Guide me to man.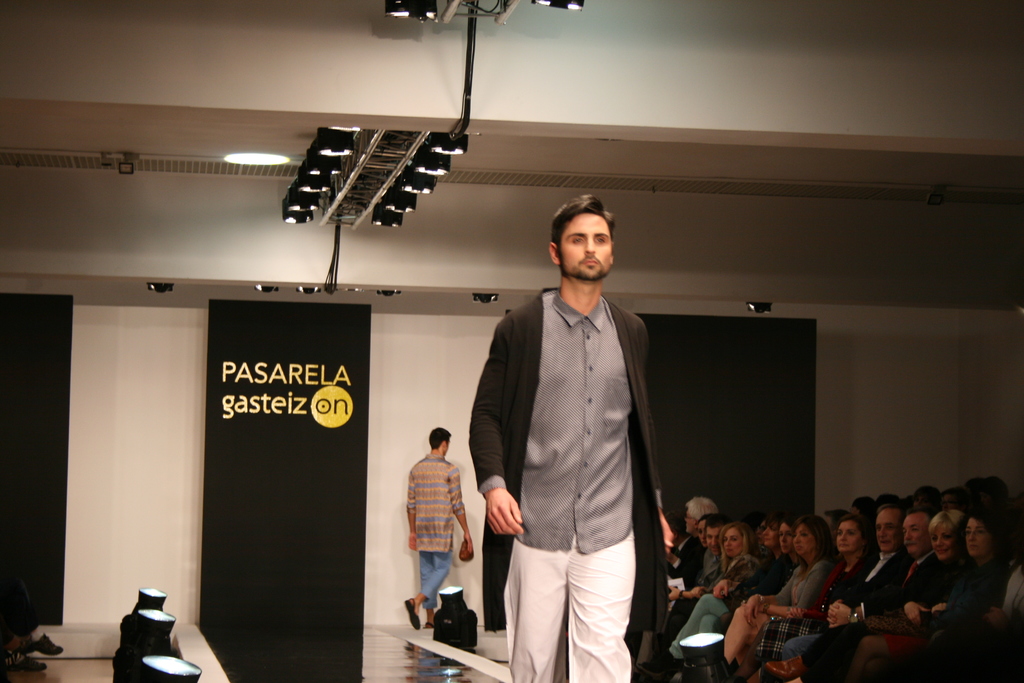
Guidance: l=469, t=183, r=669, b=672.
